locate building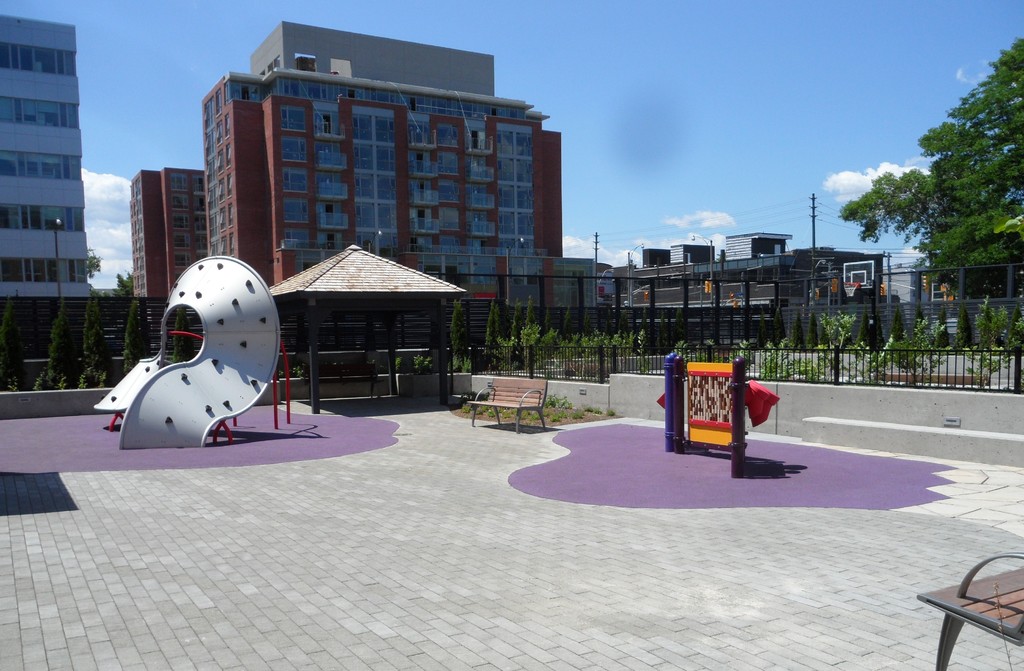
<box>201,24,598,317</box>
